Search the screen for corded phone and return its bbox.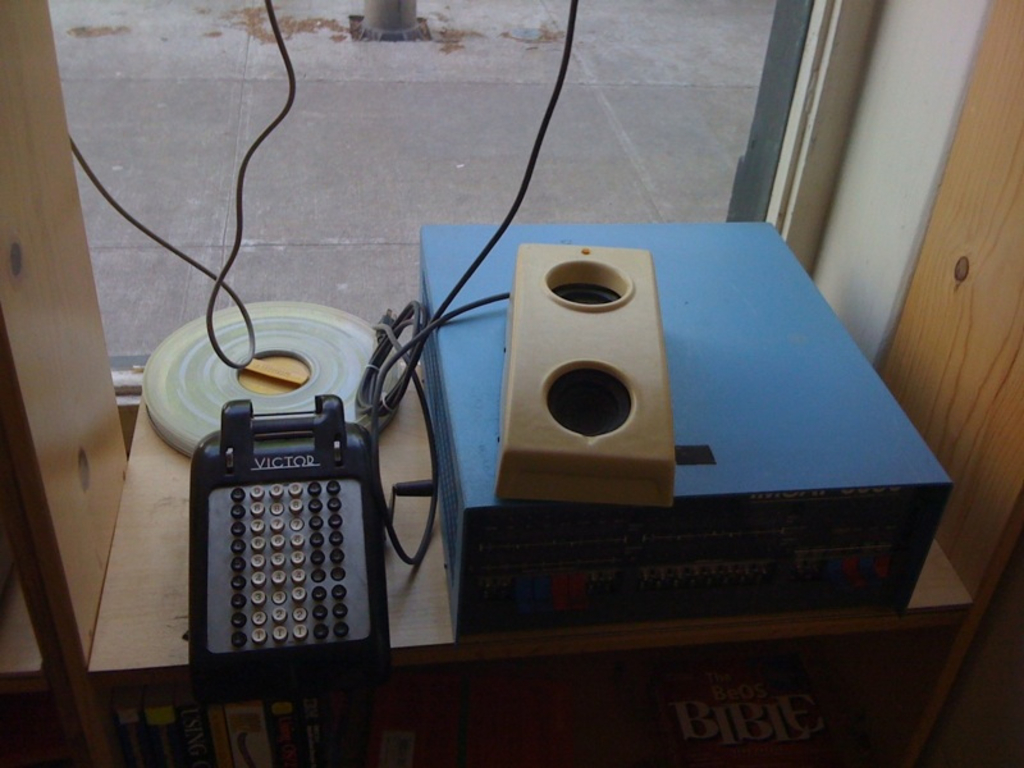
Found: [left=187, top=388, right=348, bottom=663].
